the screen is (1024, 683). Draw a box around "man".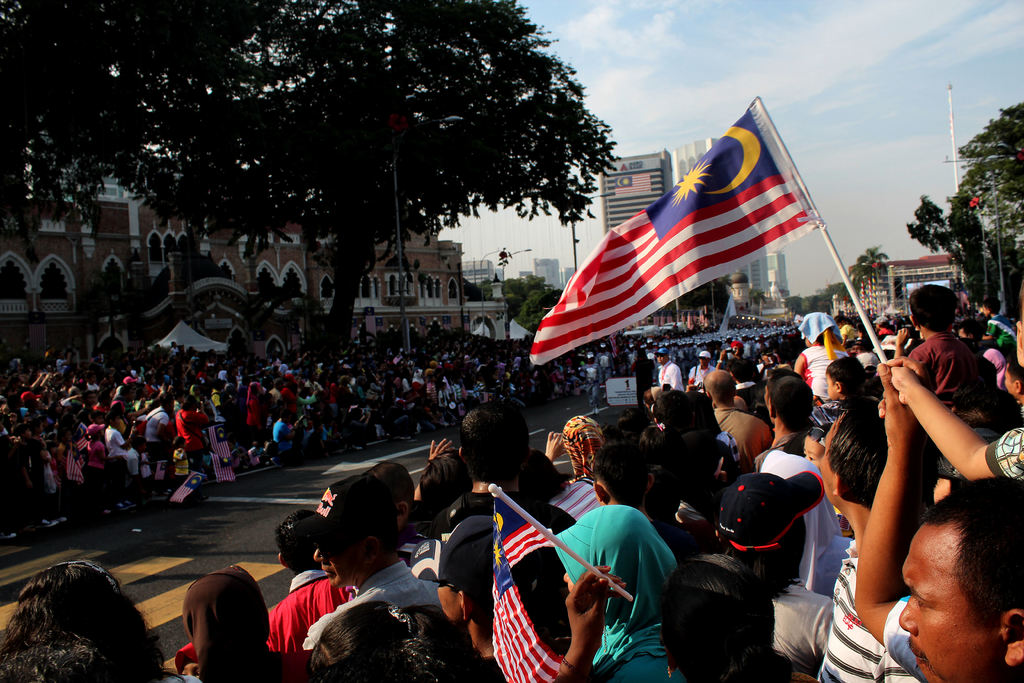
<region>598, 347, 620, 386</region>.
